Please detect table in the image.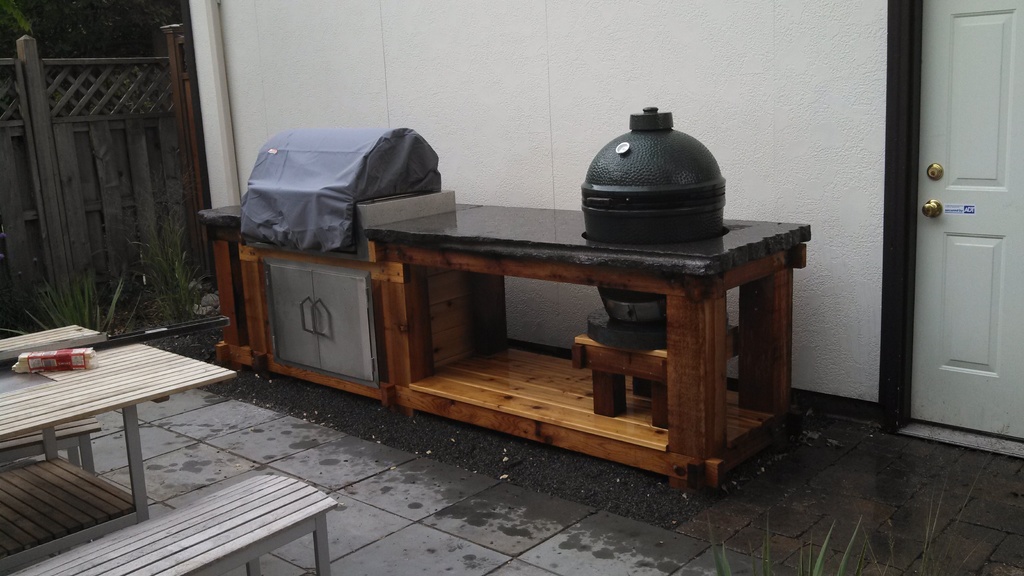
bbox=[2, 316, 220, 539].
